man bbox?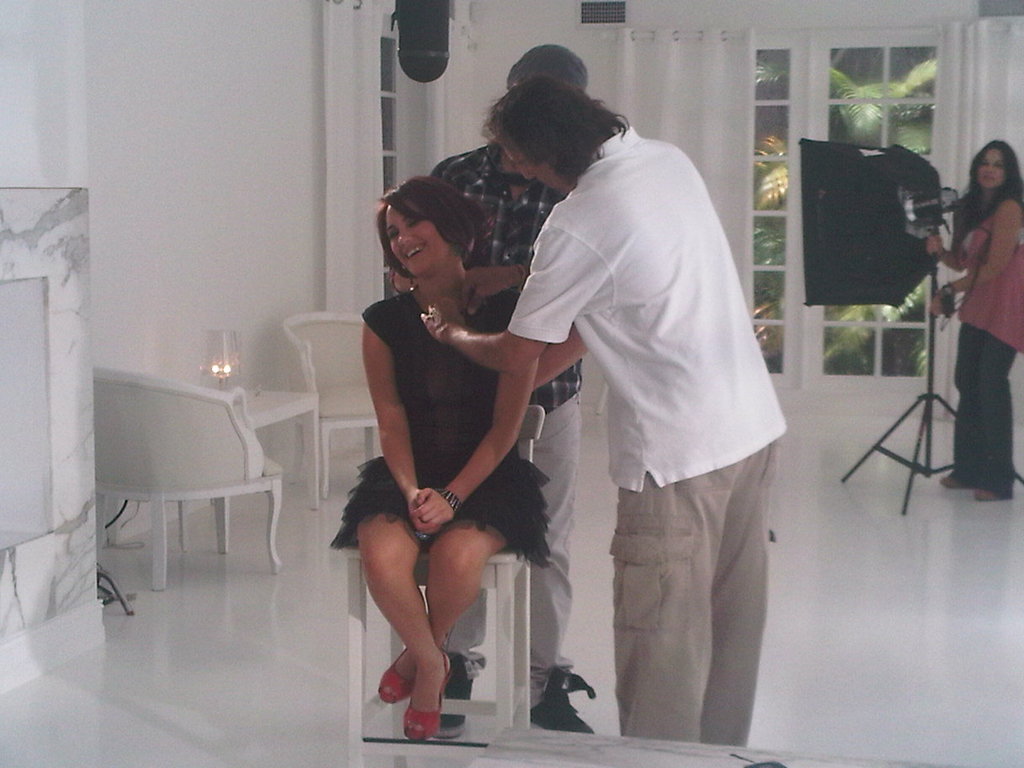
crop(431, 47, 598, 735)
